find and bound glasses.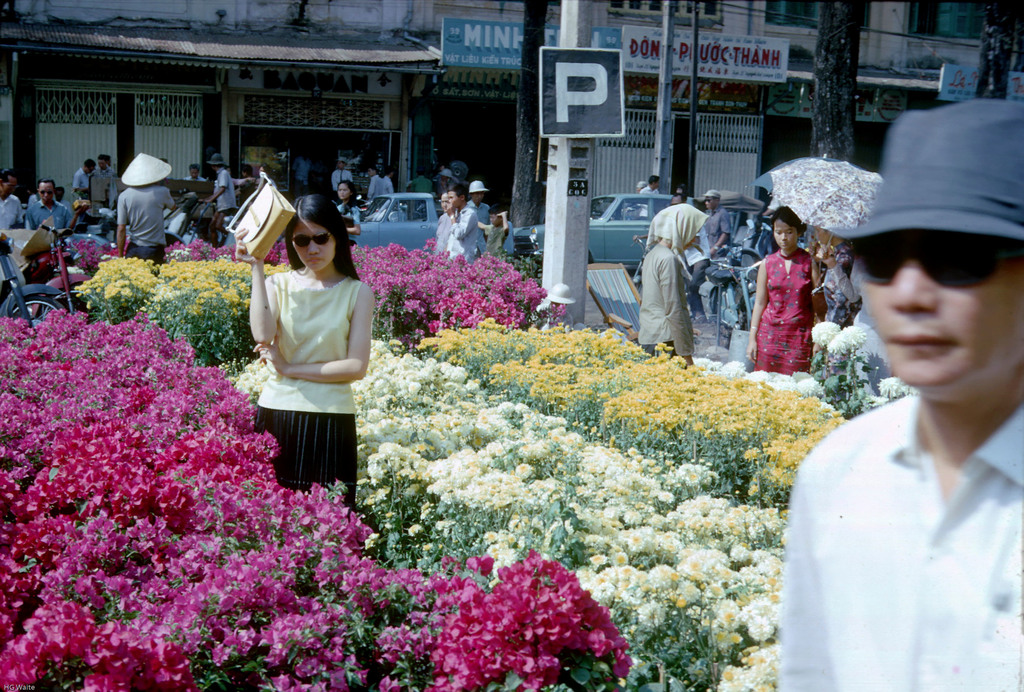
Bound: (848, 228, 1016, 308).
